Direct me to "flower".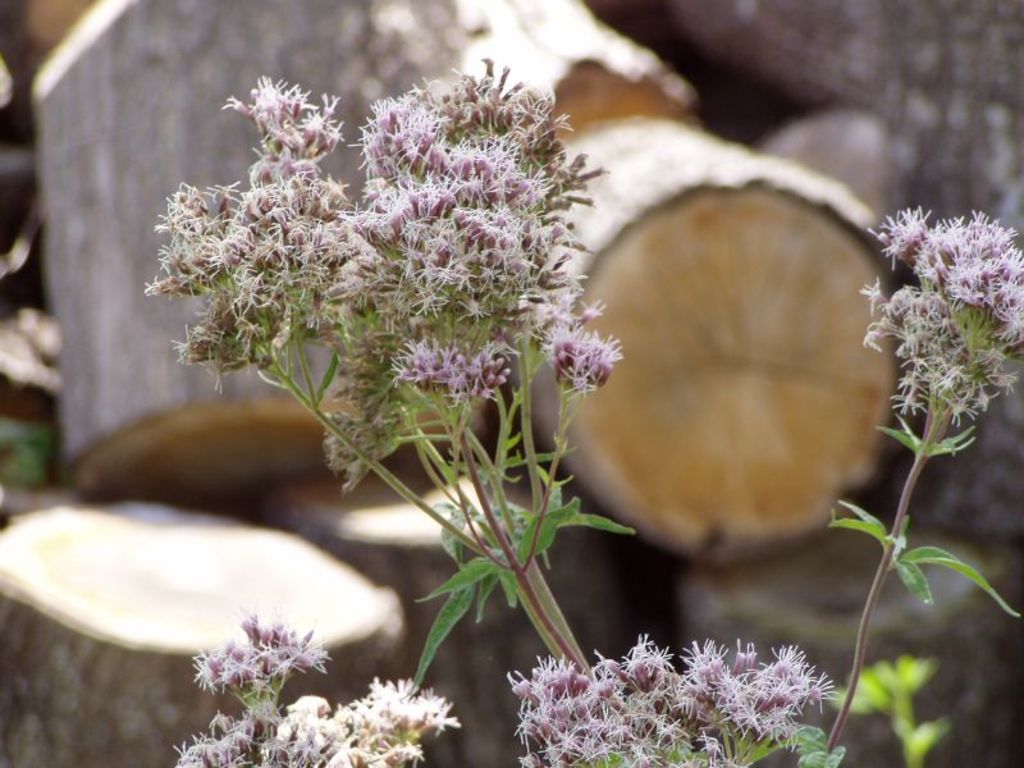
Direction: bbox(389, 332, 512, 430).
